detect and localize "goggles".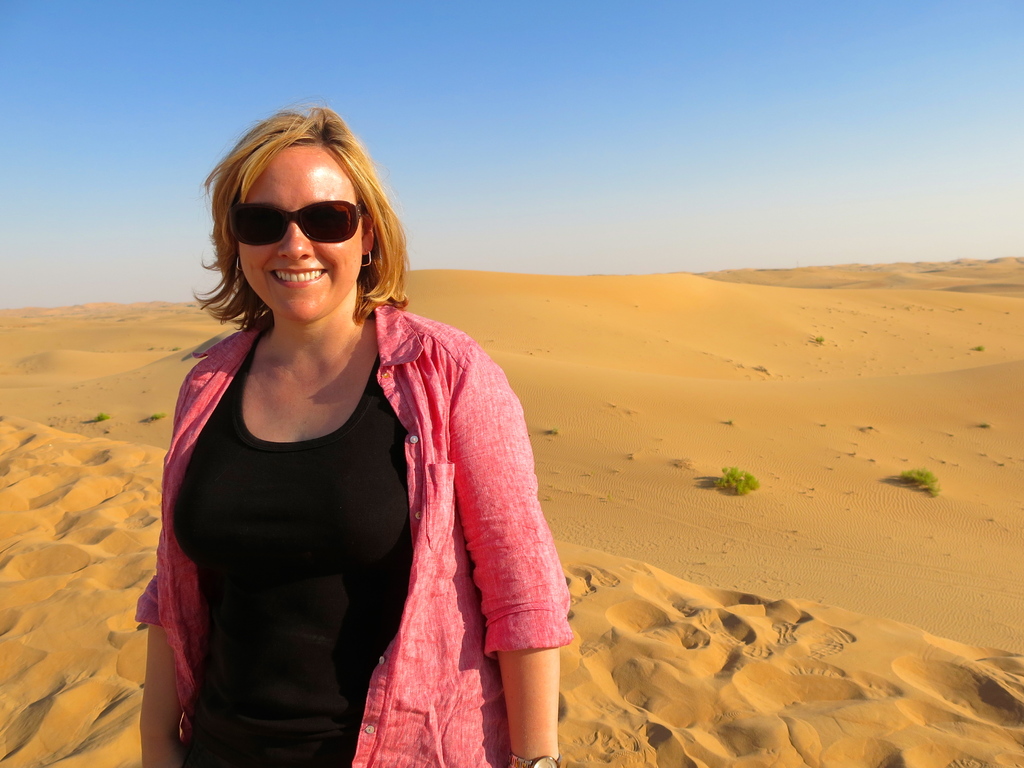
Localized at [left=222, top=188, right=360, bottom=248].
